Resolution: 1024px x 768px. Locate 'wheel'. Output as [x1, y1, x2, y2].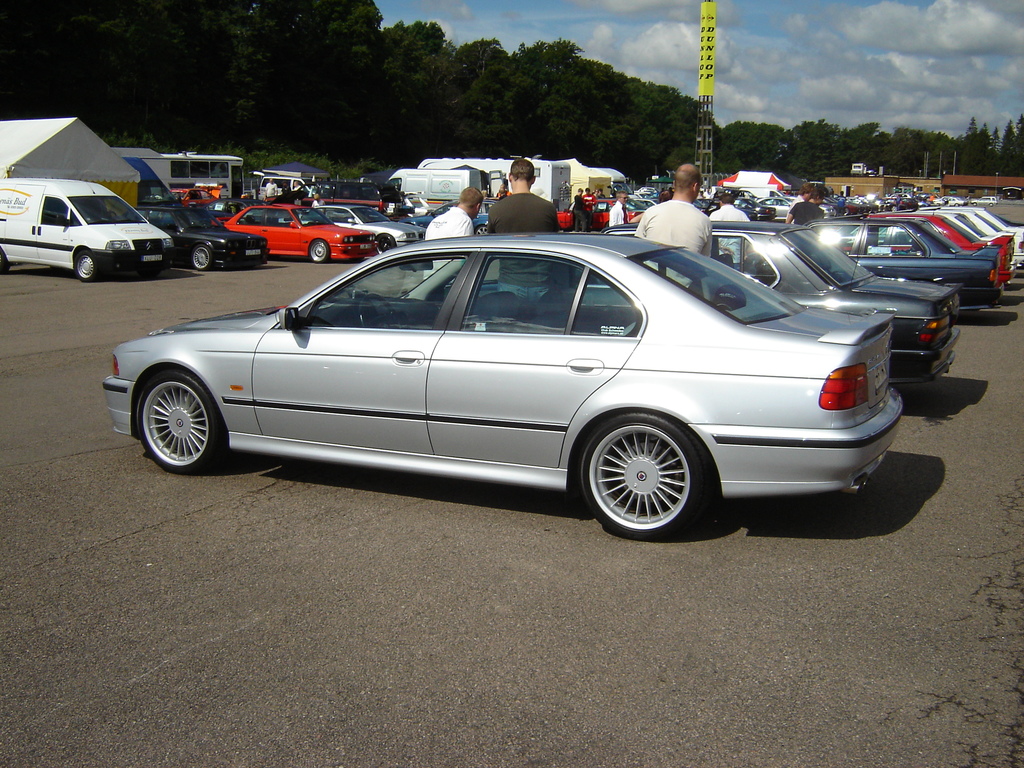
[842, 206, 849, 217].
